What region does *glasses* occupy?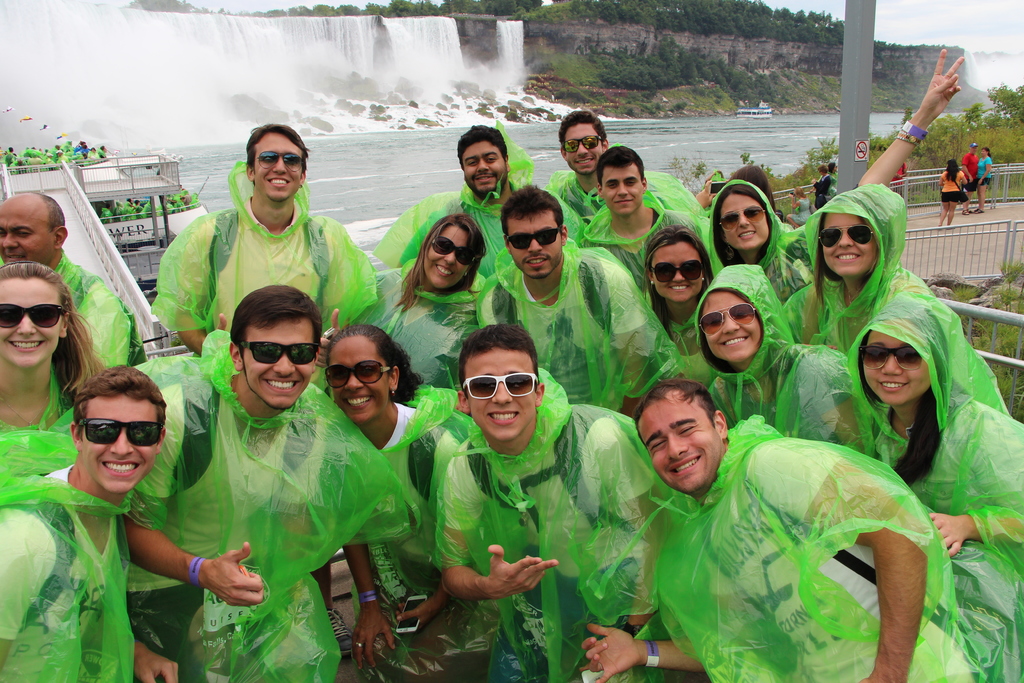
<box>698,297,760,338</box>.
